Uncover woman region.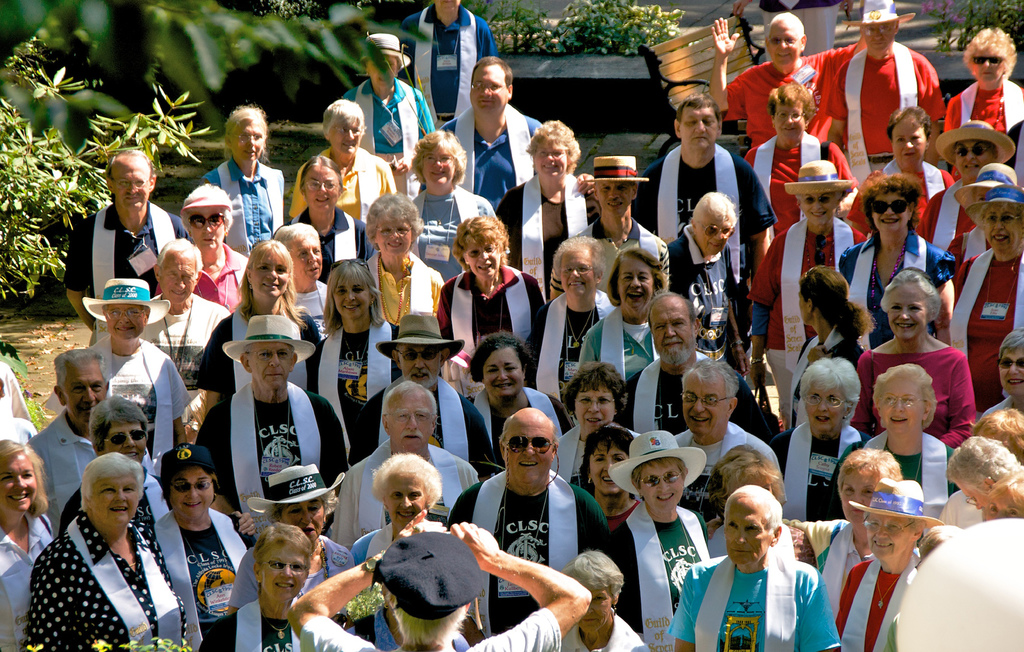
Uncovered: box(770, 357, 874, 519).
